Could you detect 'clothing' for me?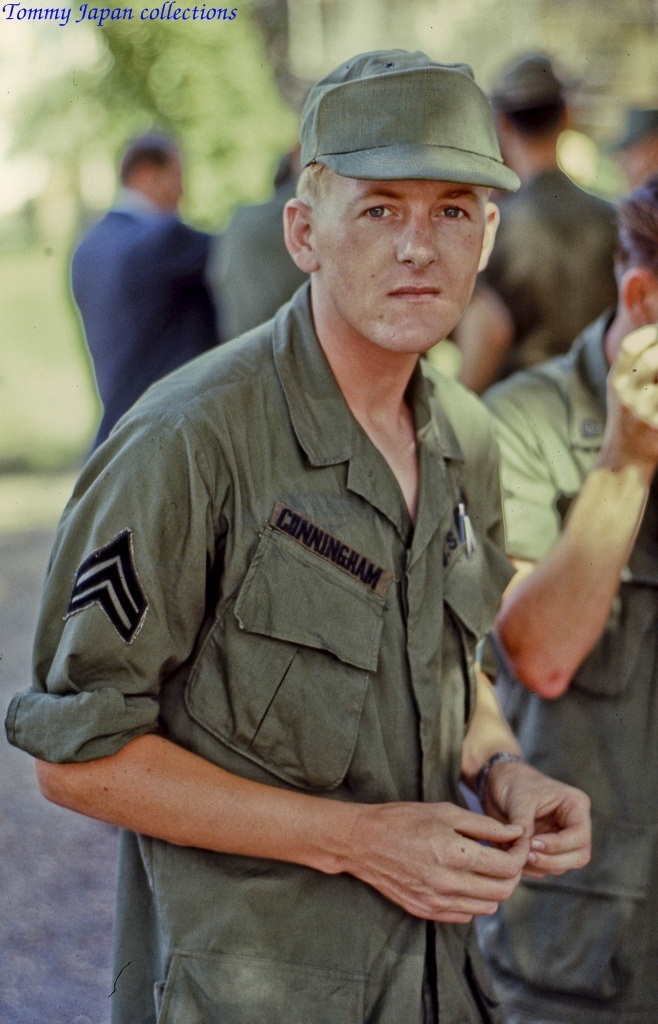
Detection result: box=[5, 276, 516, 1023].
